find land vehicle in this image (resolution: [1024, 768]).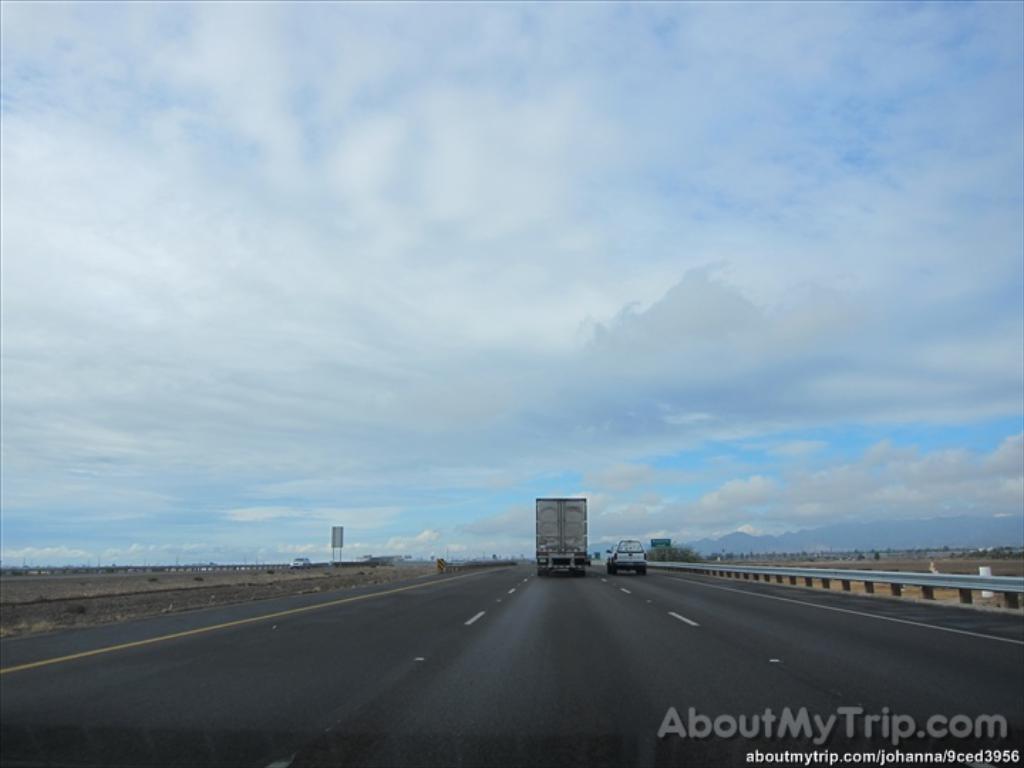
bbox(535, 494, 594, 576).
